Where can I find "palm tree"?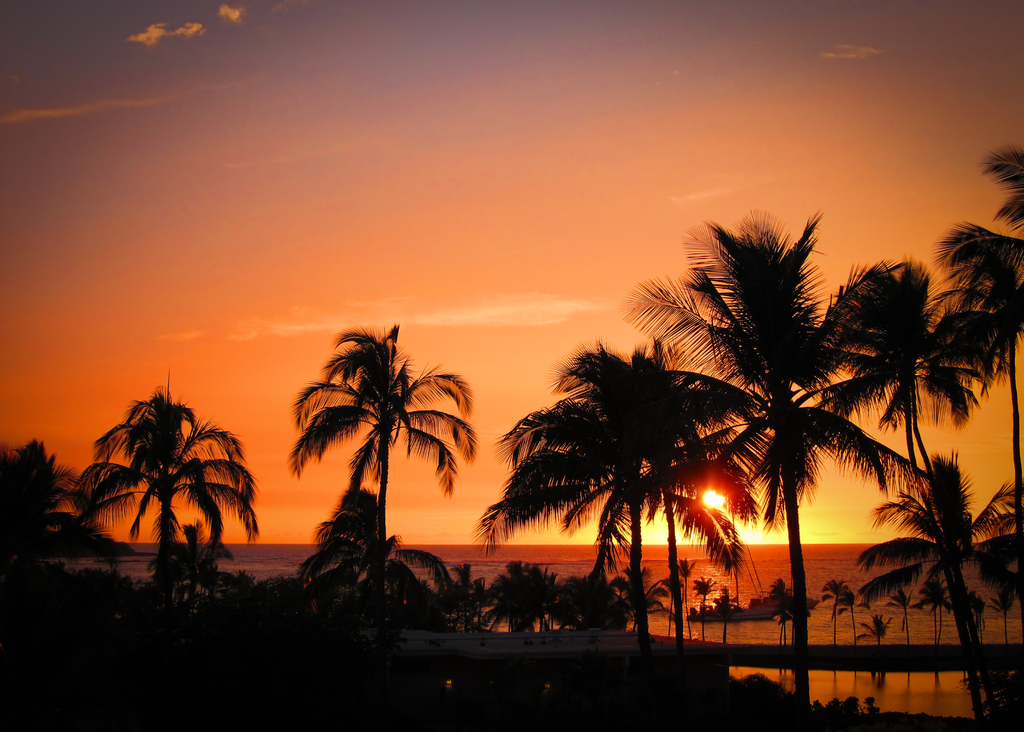
You can find it at crop(79, 395, 236, 578).
